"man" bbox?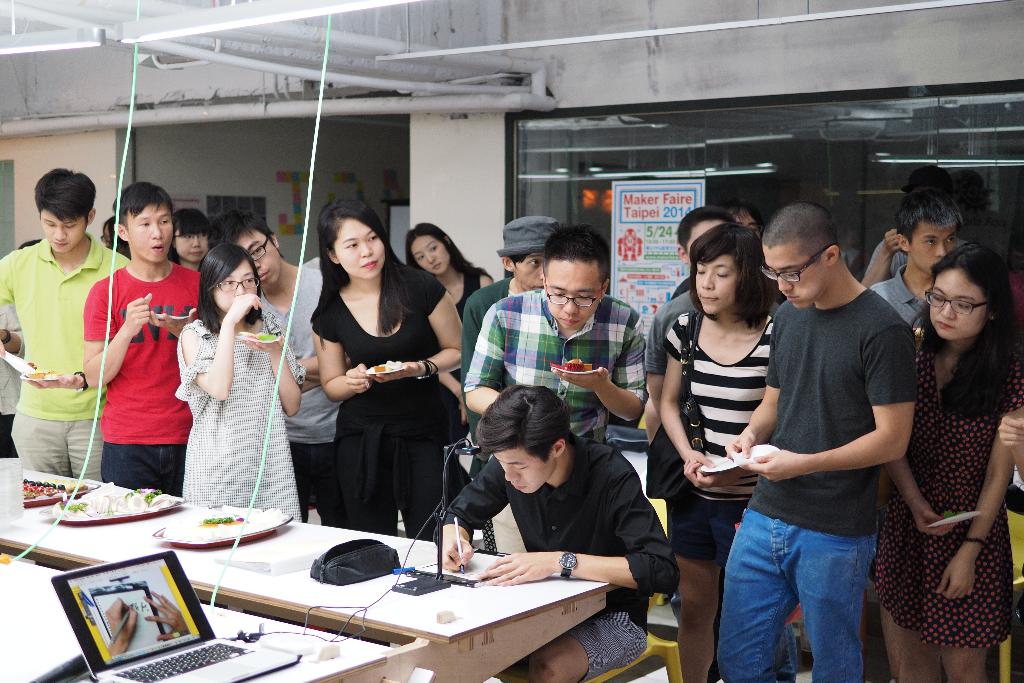
l=83, t=179, r=204, b=496
